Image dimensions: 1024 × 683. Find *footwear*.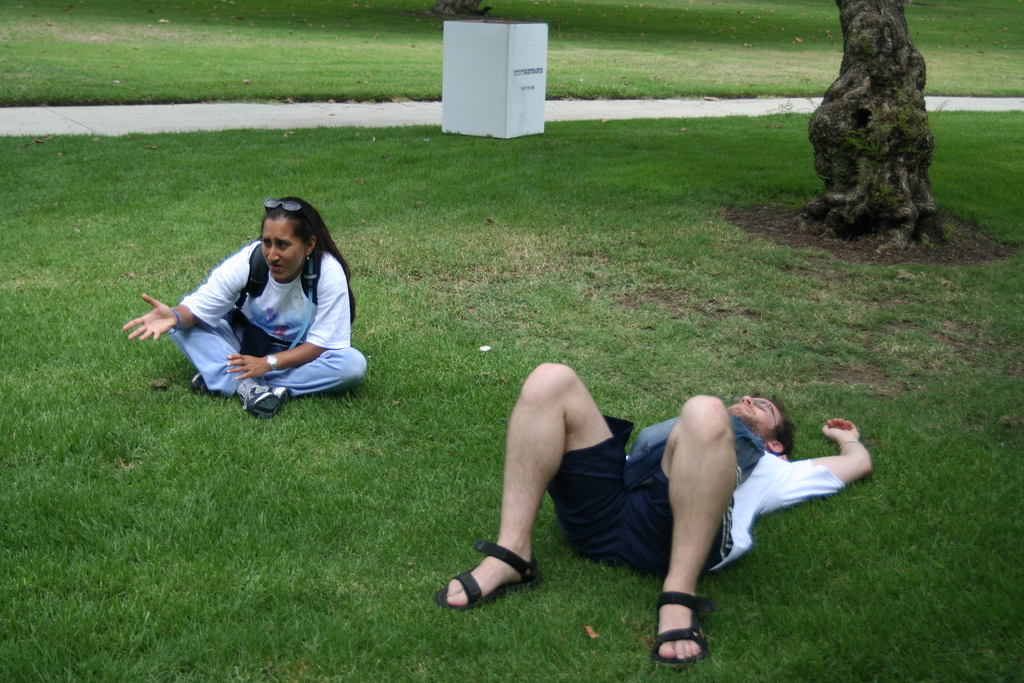
[x1=653, y1=585, x2=719, y2=670].
